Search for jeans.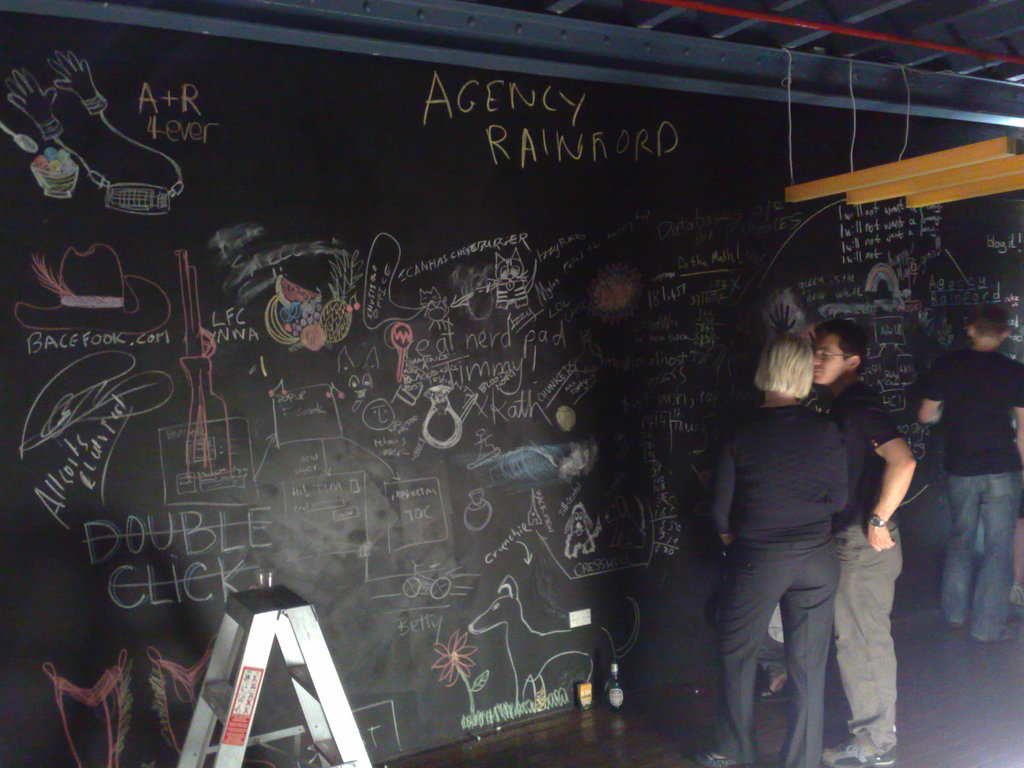
Found at bbox=(943, 481, 1023, 640).
